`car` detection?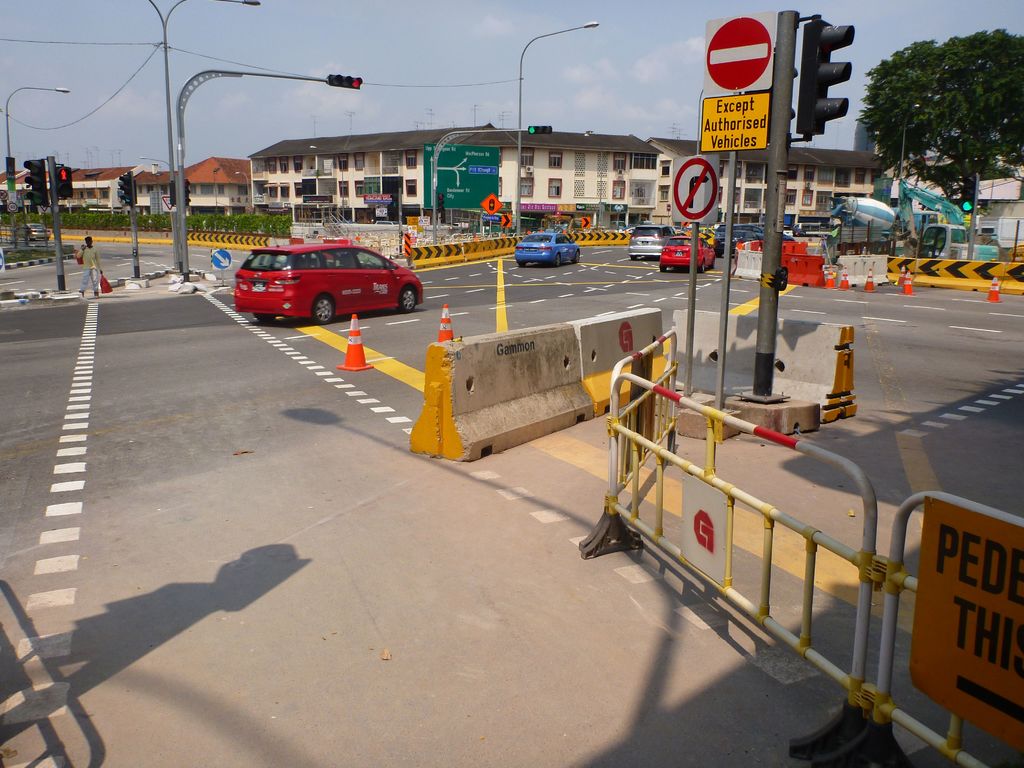
218 223 435 322
